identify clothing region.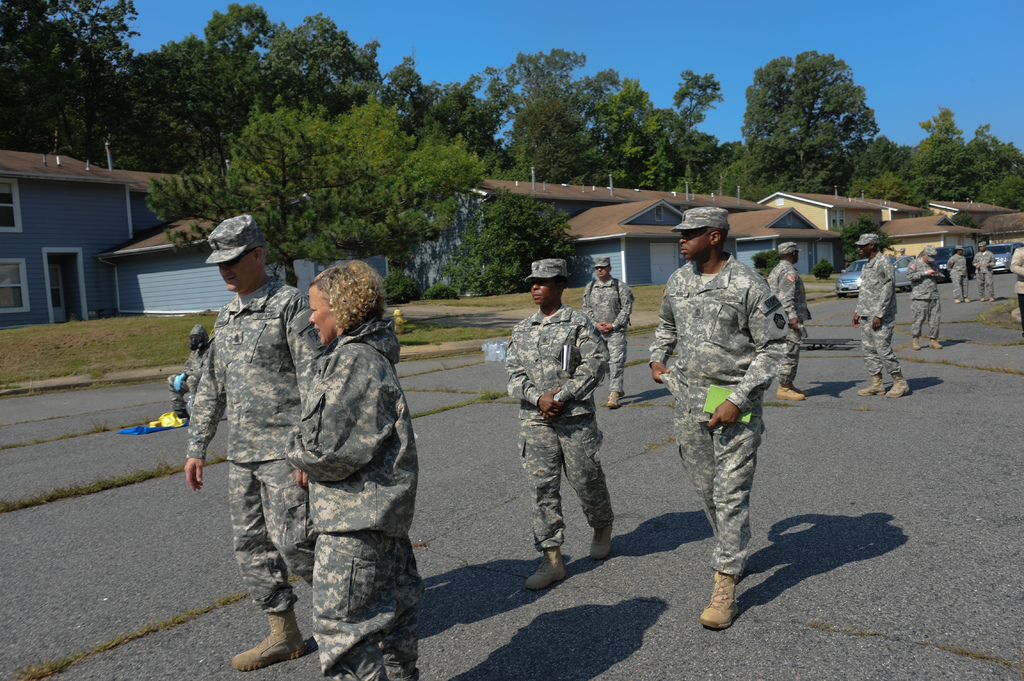
Region: bbox=[1006, 237, 1023, 328].
